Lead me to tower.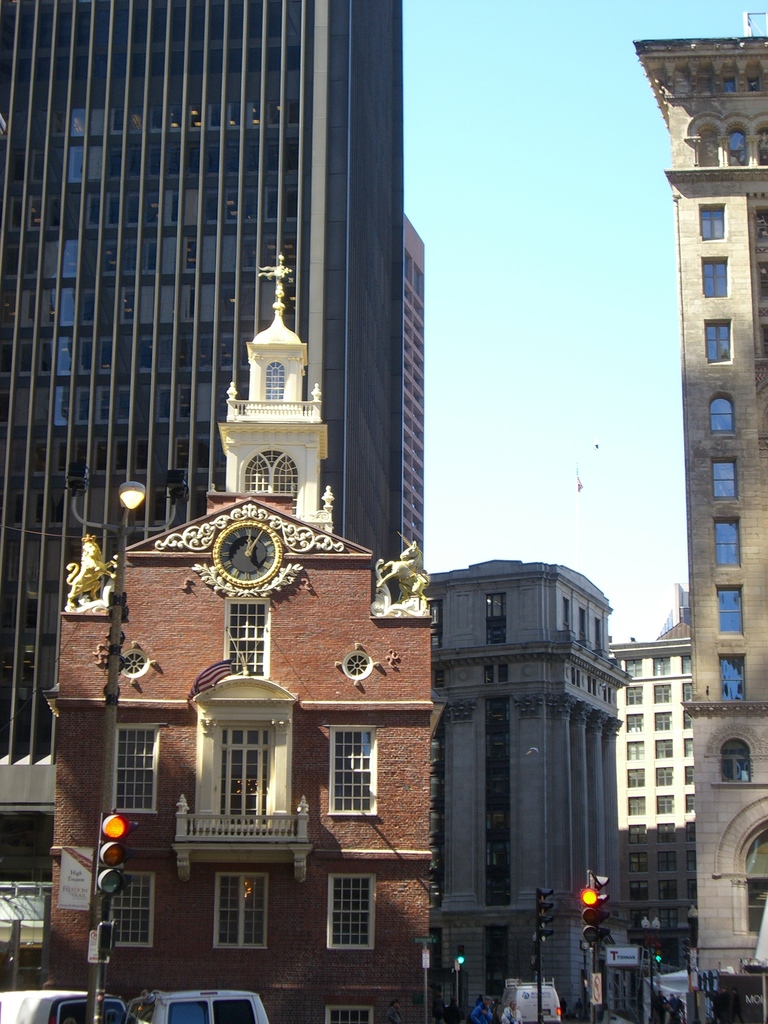
Lead to BBox(636, 36, 767, 1016).
